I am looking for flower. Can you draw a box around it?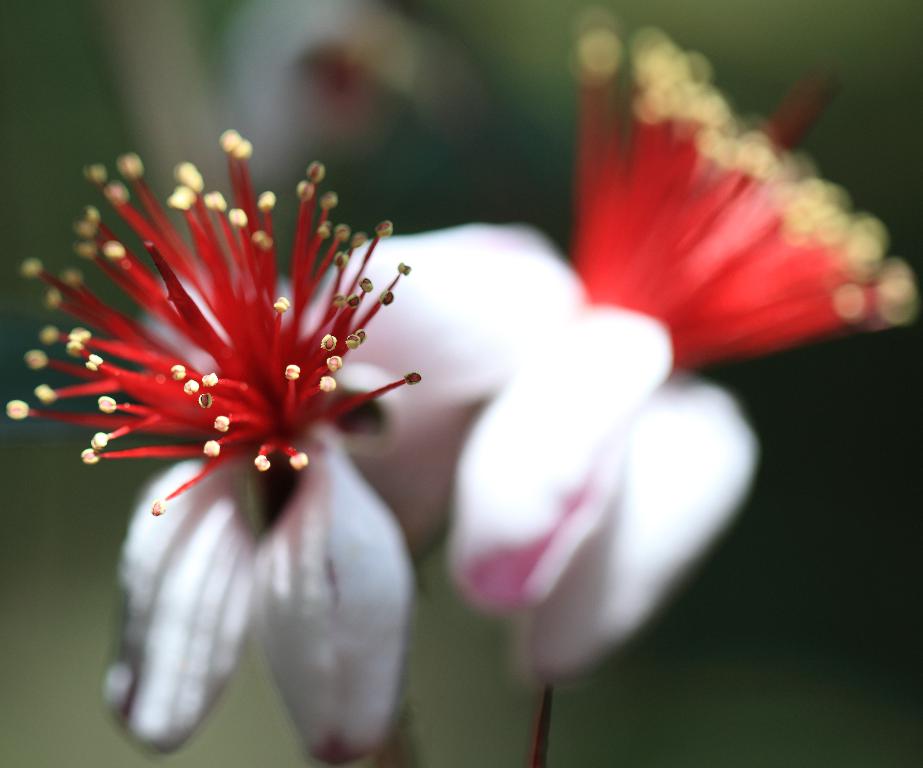
Sure, the bounding box is rect(337, 14, 916, 696).
